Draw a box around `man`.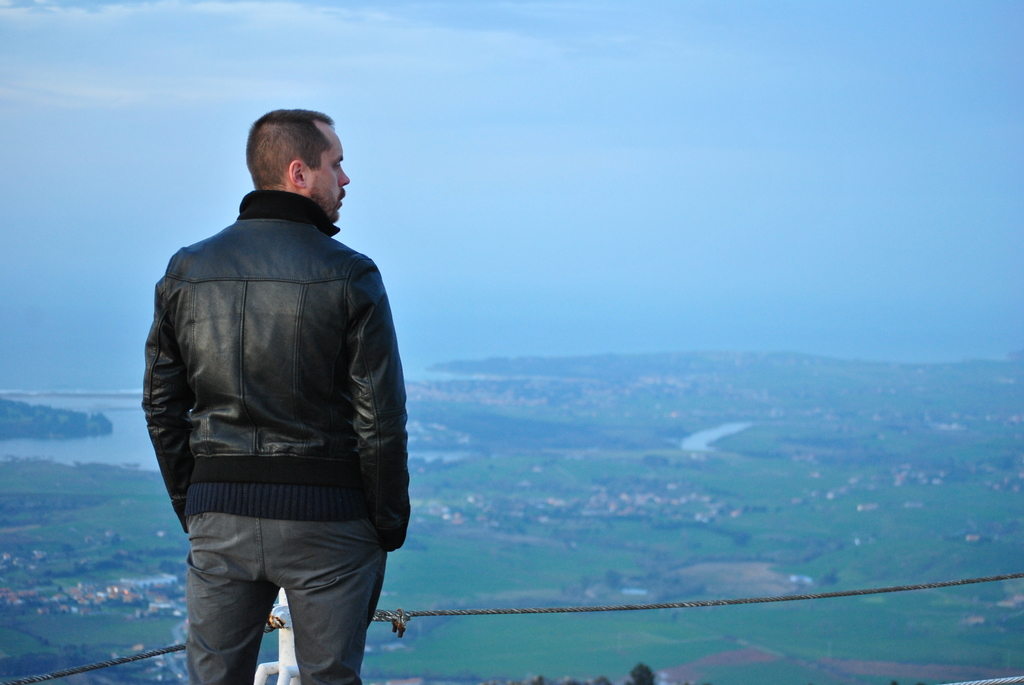
{"left": 147, "top": 100, "right": 419, "bottom": 684}.
